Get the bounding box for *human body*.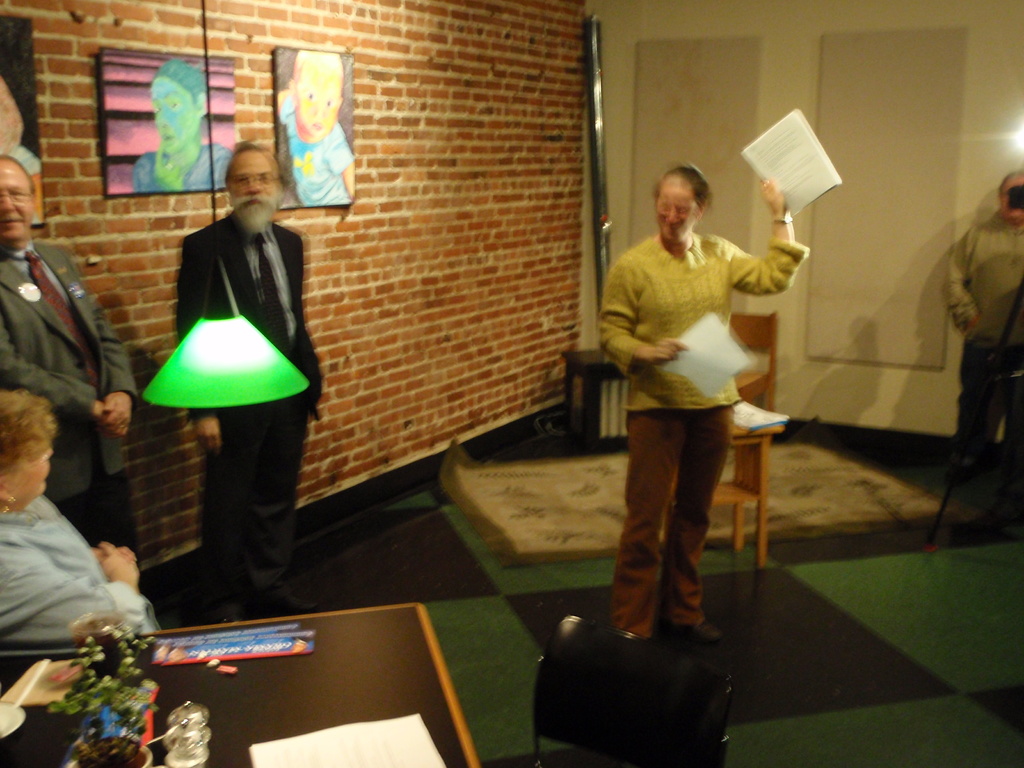
(left=129, top=140, right=236, bottom=188).
